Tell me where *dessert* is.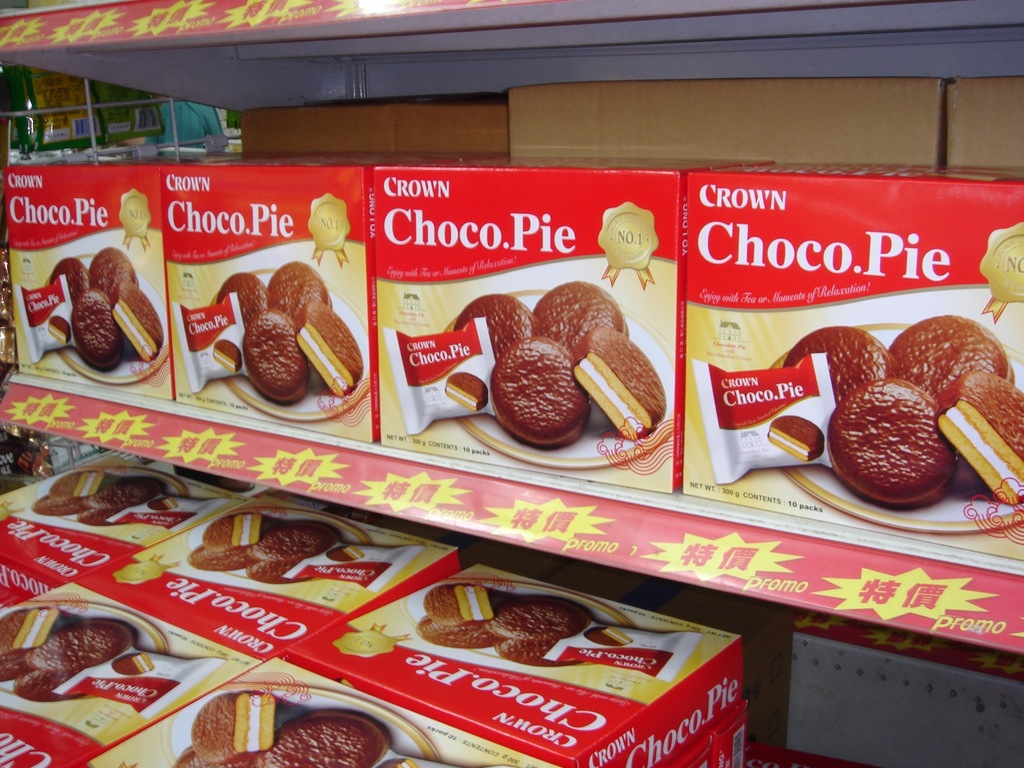
*dessert* is at crop(787, 312, 1023, 511).
